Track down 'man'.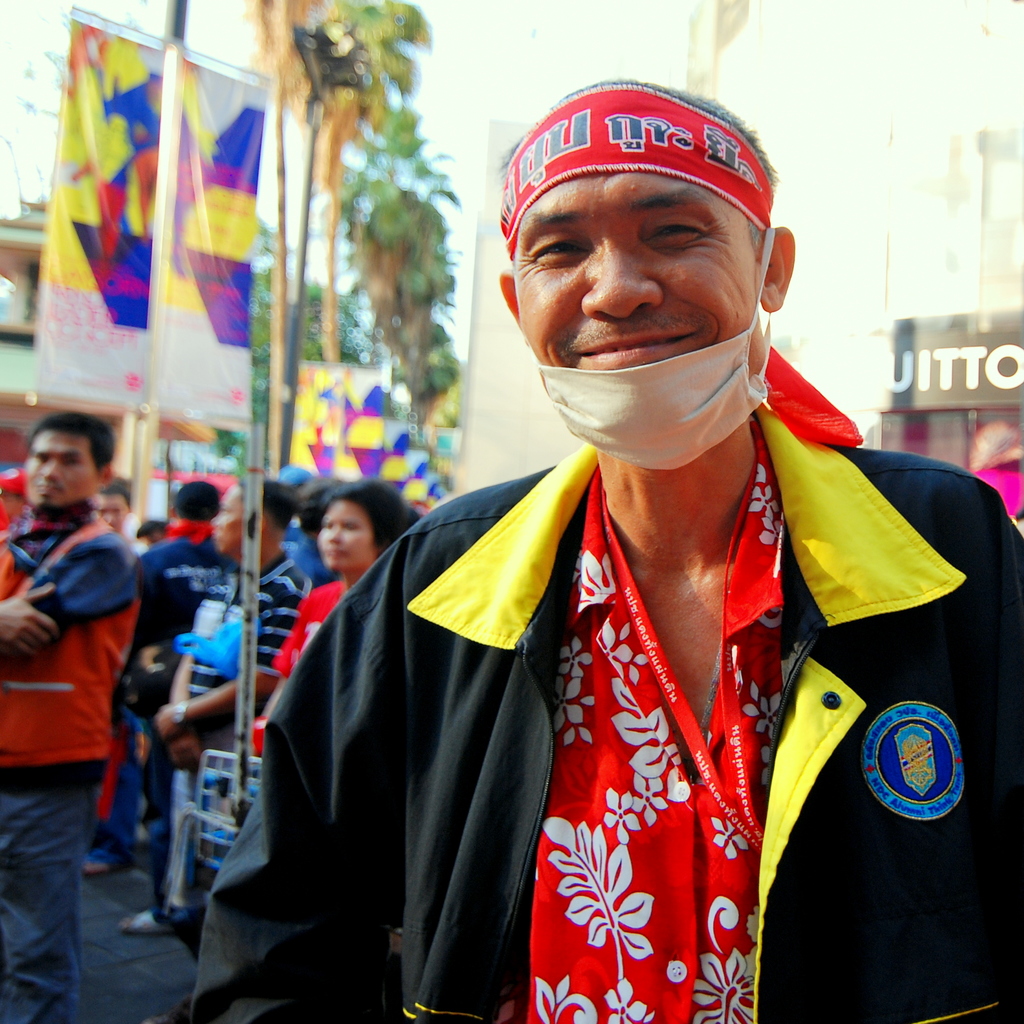
Tracked to rect(0, 410, 145, 1023).
